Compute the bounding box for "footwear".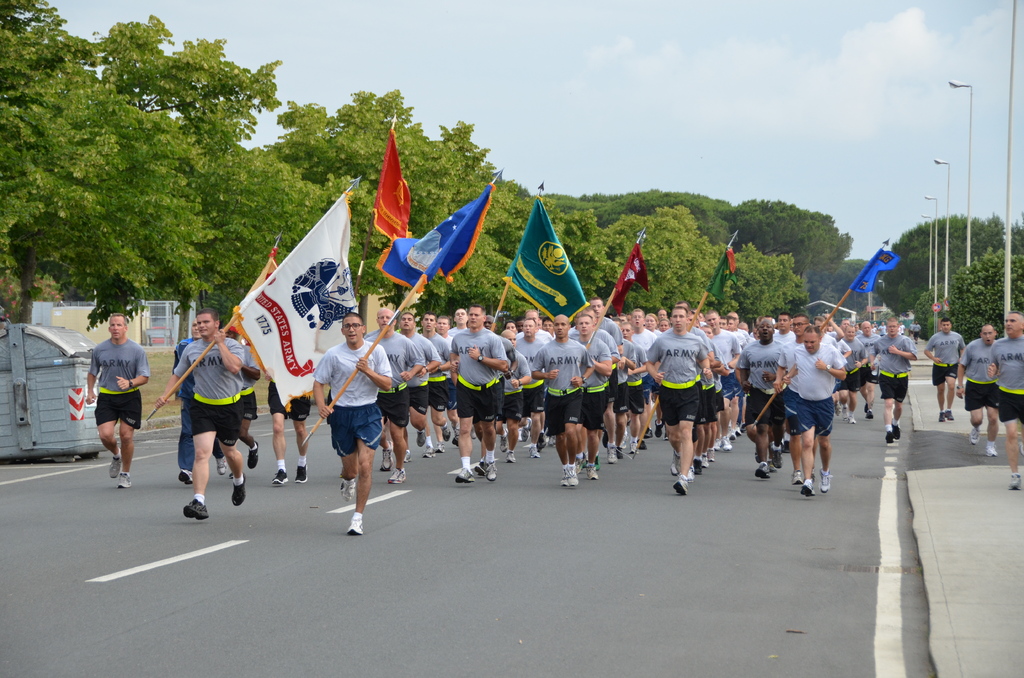
bbox(669, 448, 684, 475).
